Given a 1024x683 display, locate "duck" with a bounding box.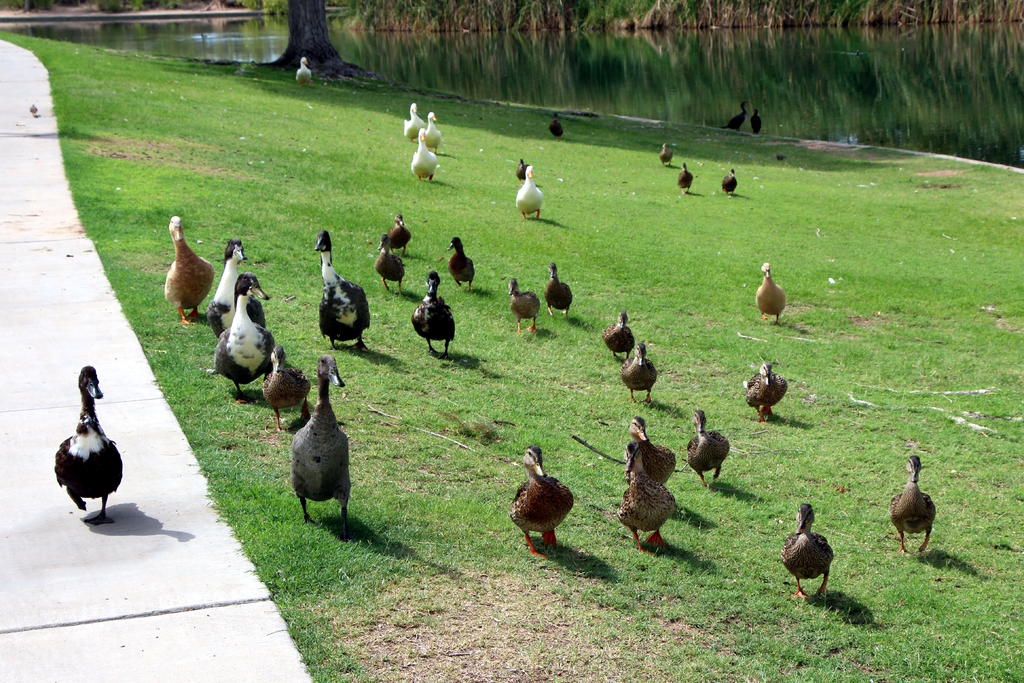
Located: [881, 454, 940, 554].
